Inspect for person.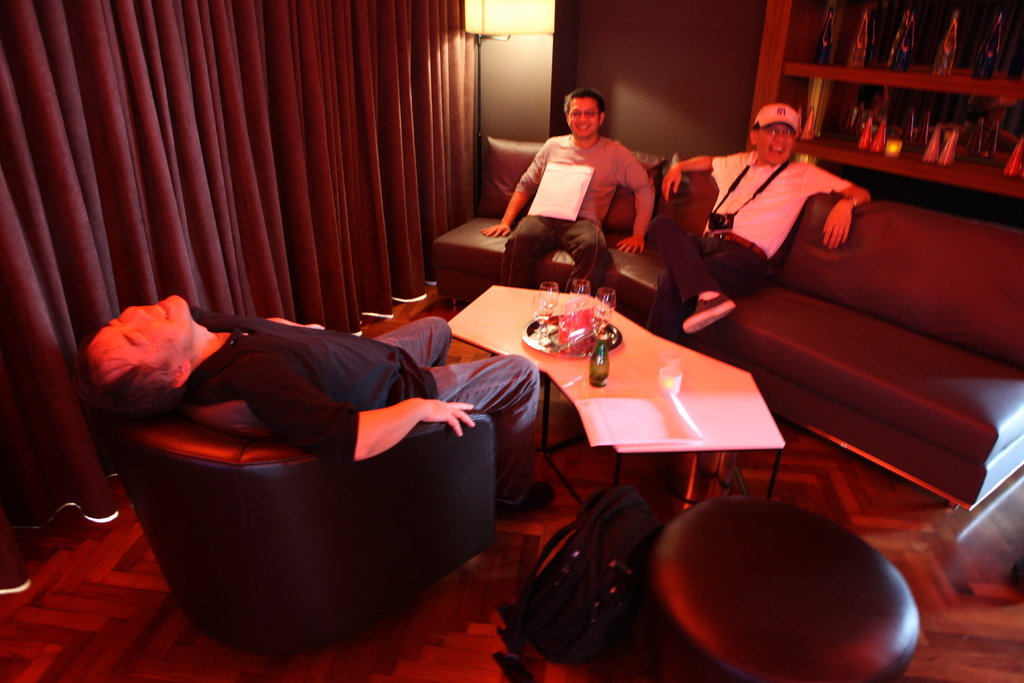
Inspection: pyautogui.locateOnScreen(659, 99, 870, 356).
